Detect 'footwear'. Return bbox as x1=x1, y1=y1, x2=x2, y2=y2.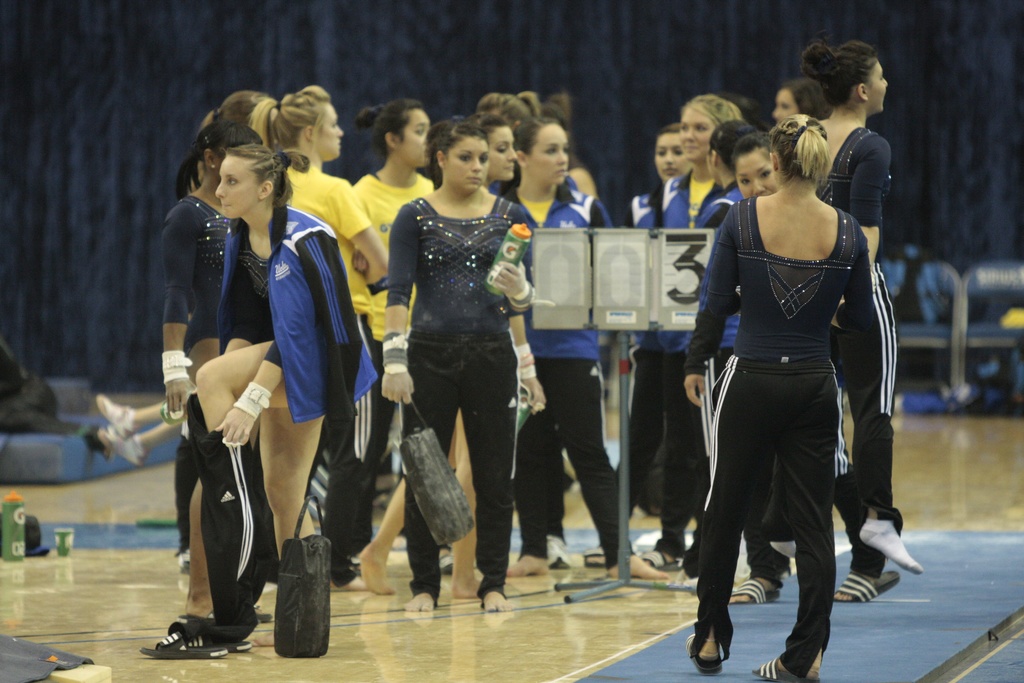
x1=831, y1=567, x2=902, y2=604.
